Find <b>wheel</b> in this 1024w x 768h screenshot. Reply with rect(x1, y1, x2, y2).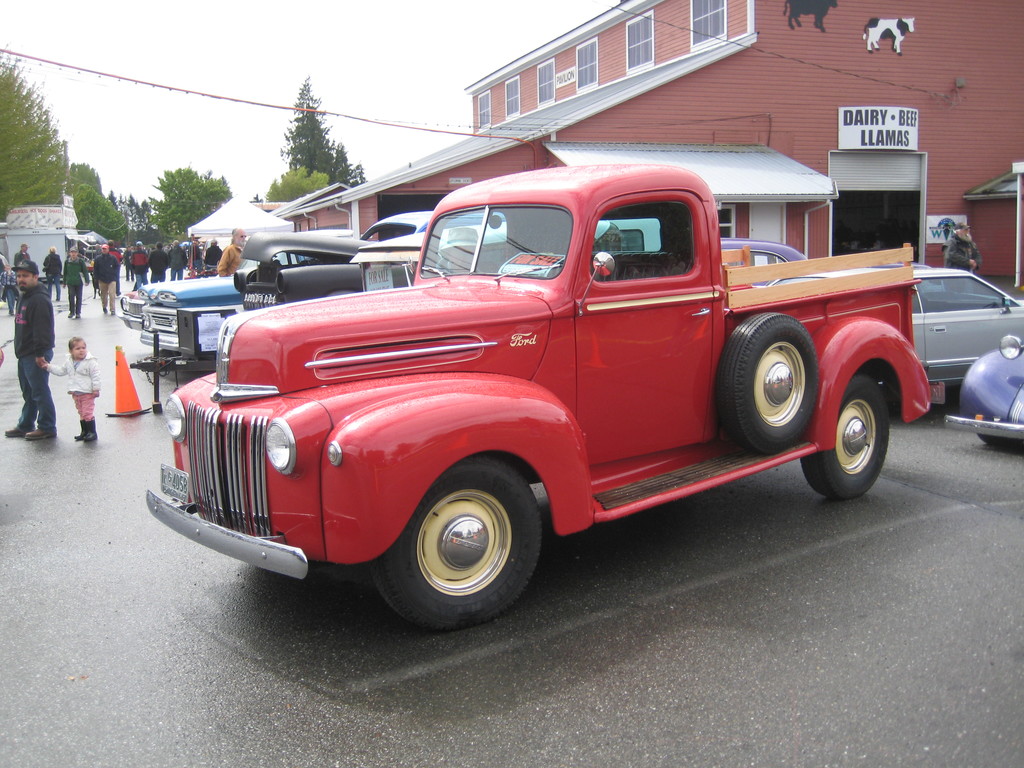
rect(719, 314, 815, 455).
